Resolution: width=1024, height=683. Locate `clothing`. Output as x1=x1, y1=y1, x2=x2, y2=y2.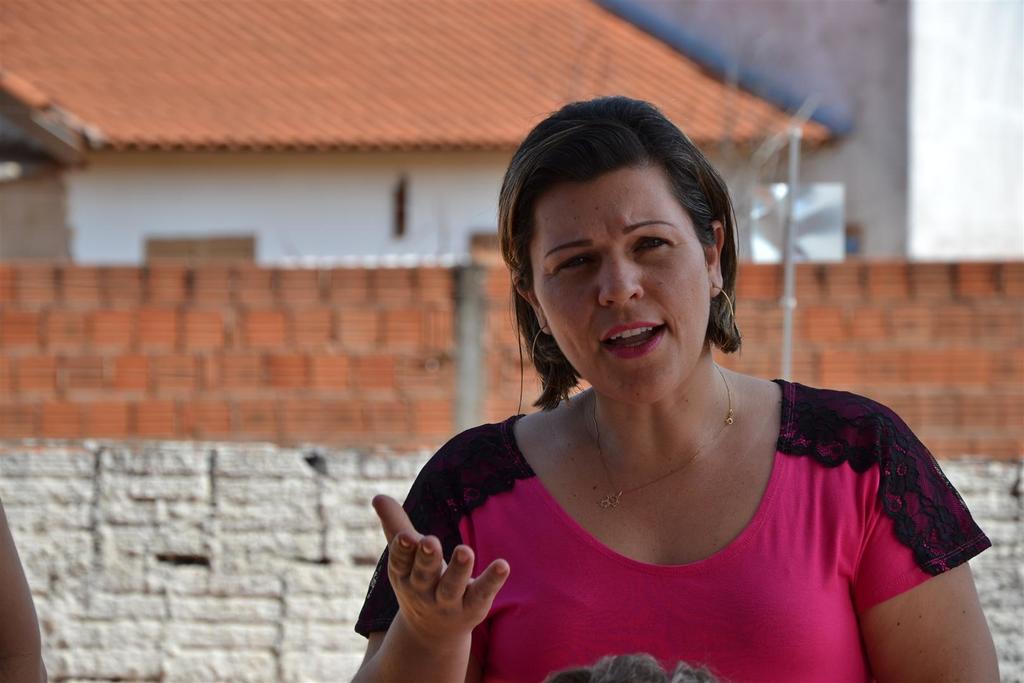
x1=396, y1=365, x2=966, y2=661.
